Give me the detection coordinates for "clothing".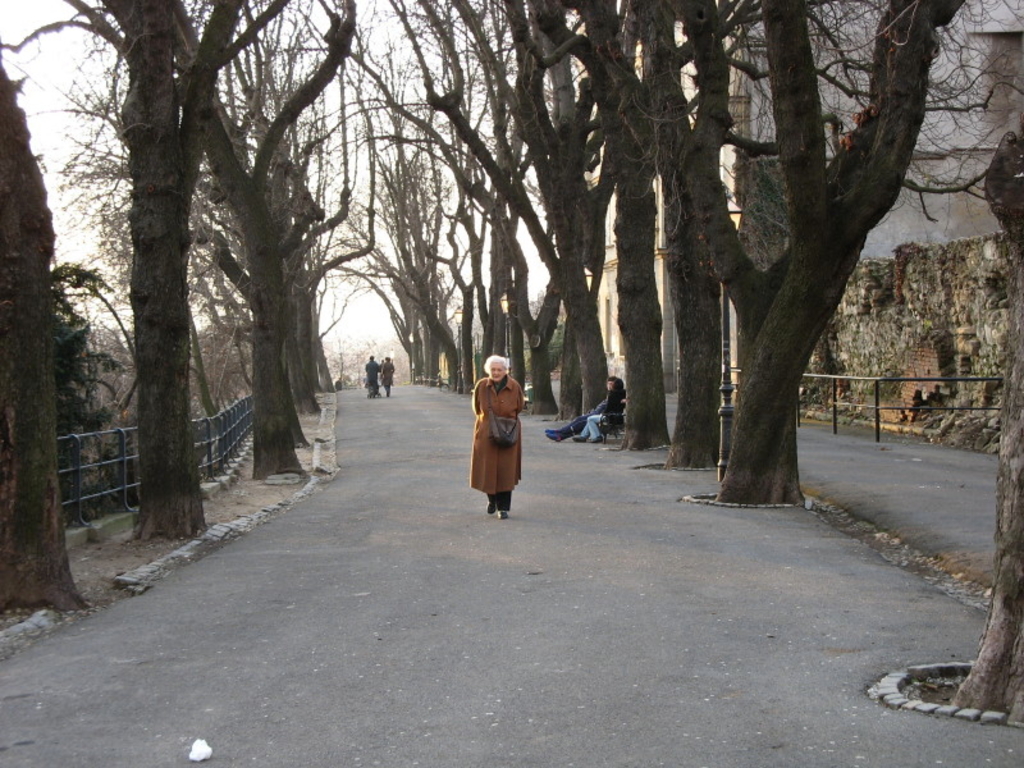
[left=361, top=358, right=380, bottom=396].
